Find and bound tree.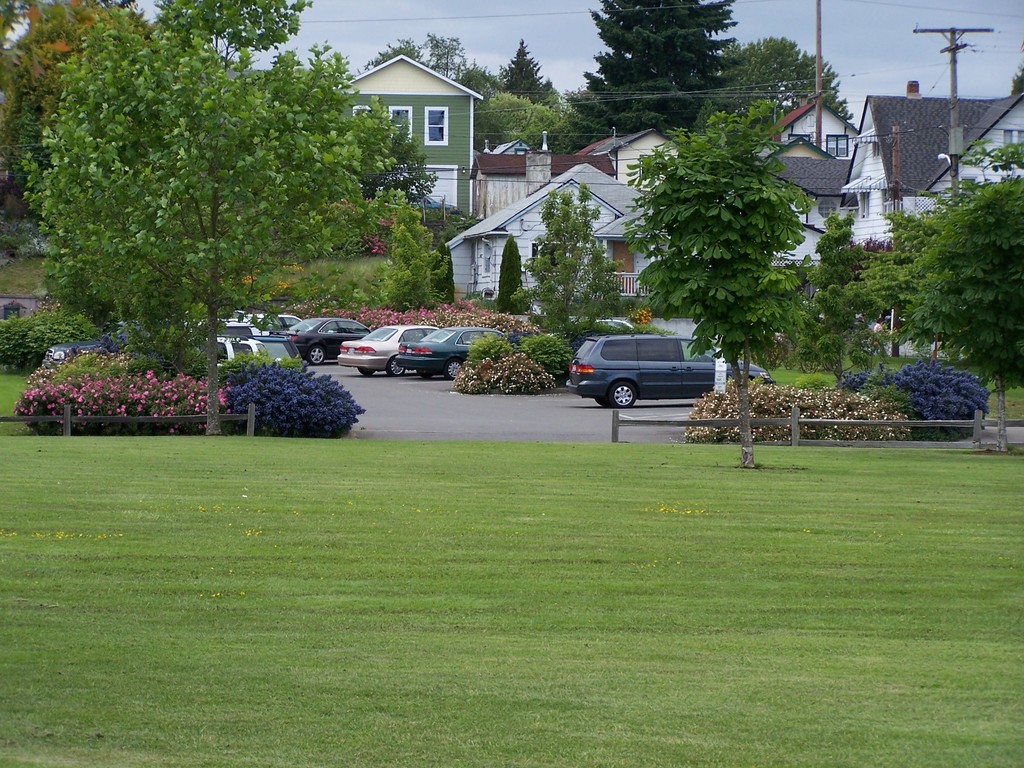
Bound: <region>621, 95, 816, 472</region>.
